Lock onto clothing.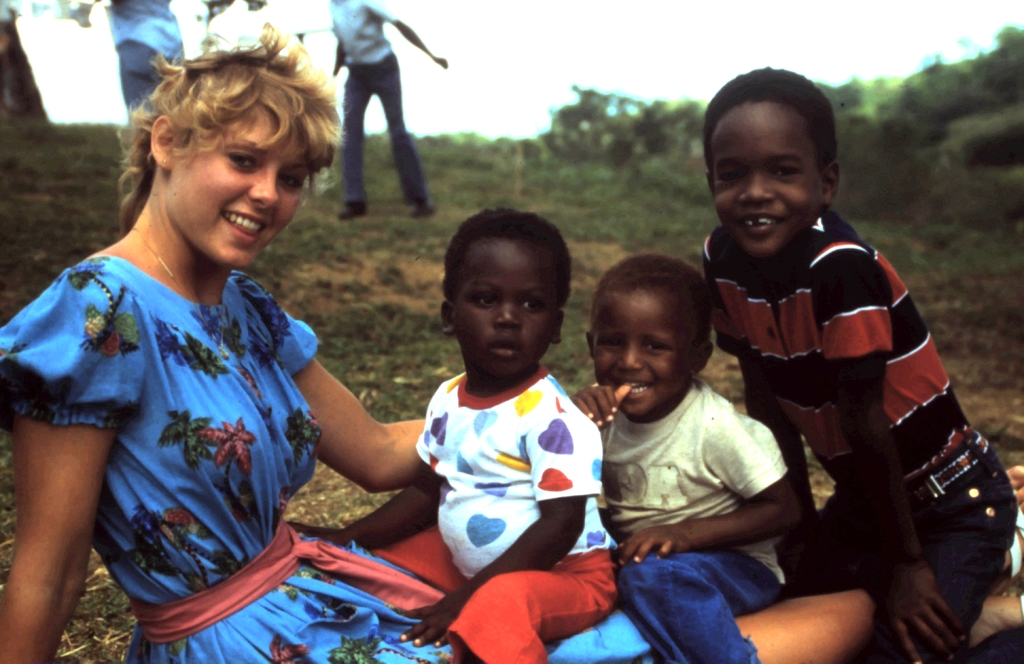
Locked: detection(0, 256, 673, 660).
